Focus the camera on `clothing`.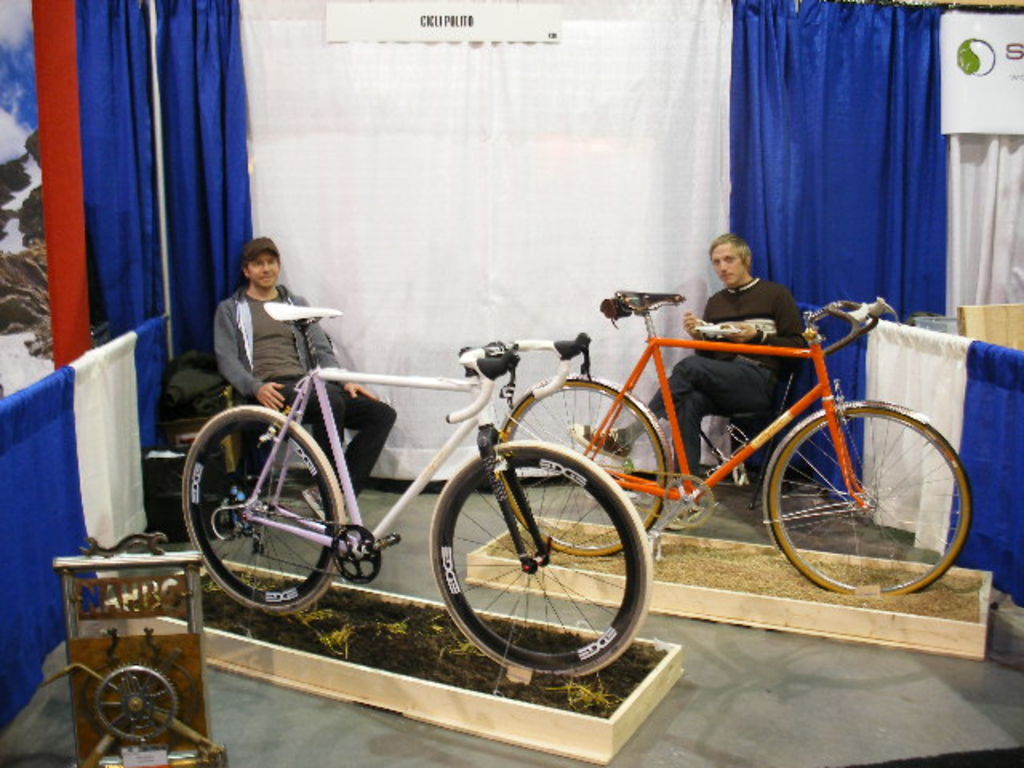
Focus region: [x1=632, y1=354, x2=784, y2=472].
